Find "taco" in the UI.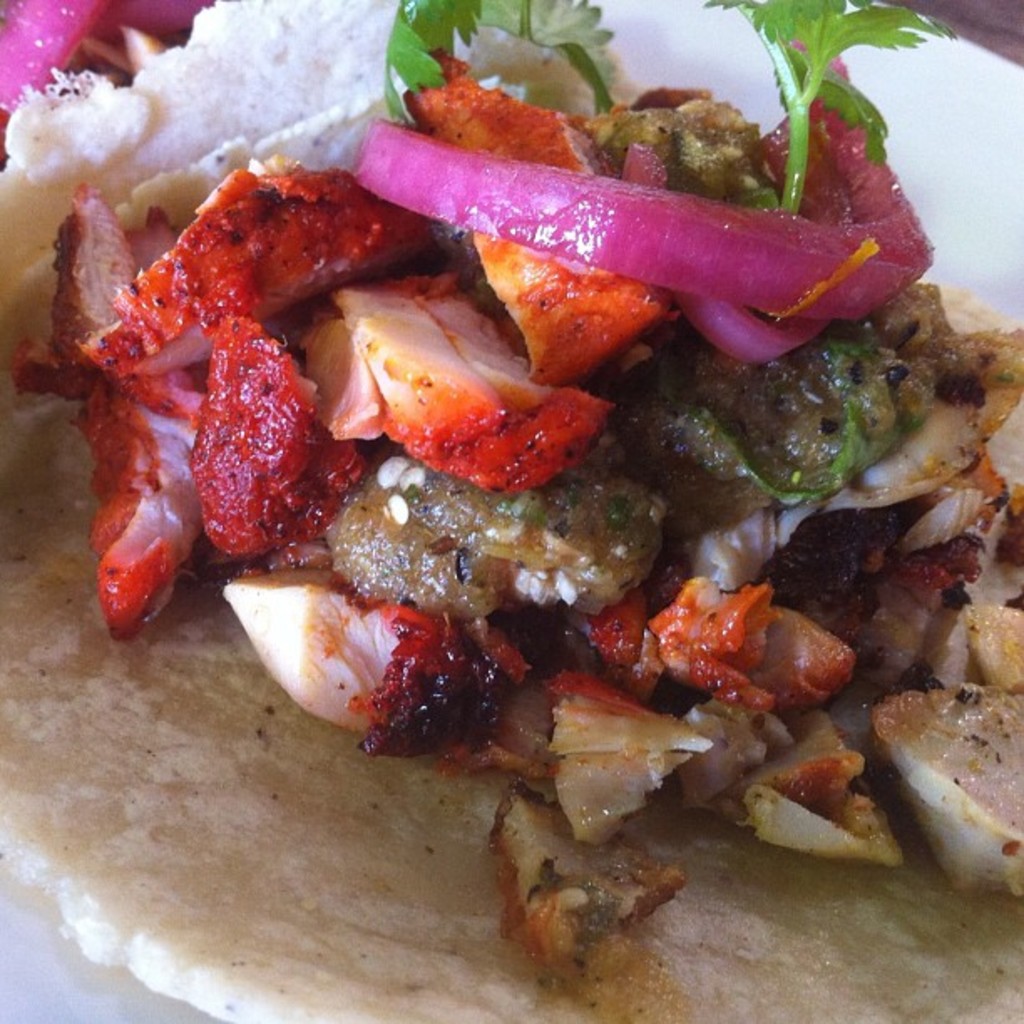
UI element at locate(13, 8, 1023, 1001).
